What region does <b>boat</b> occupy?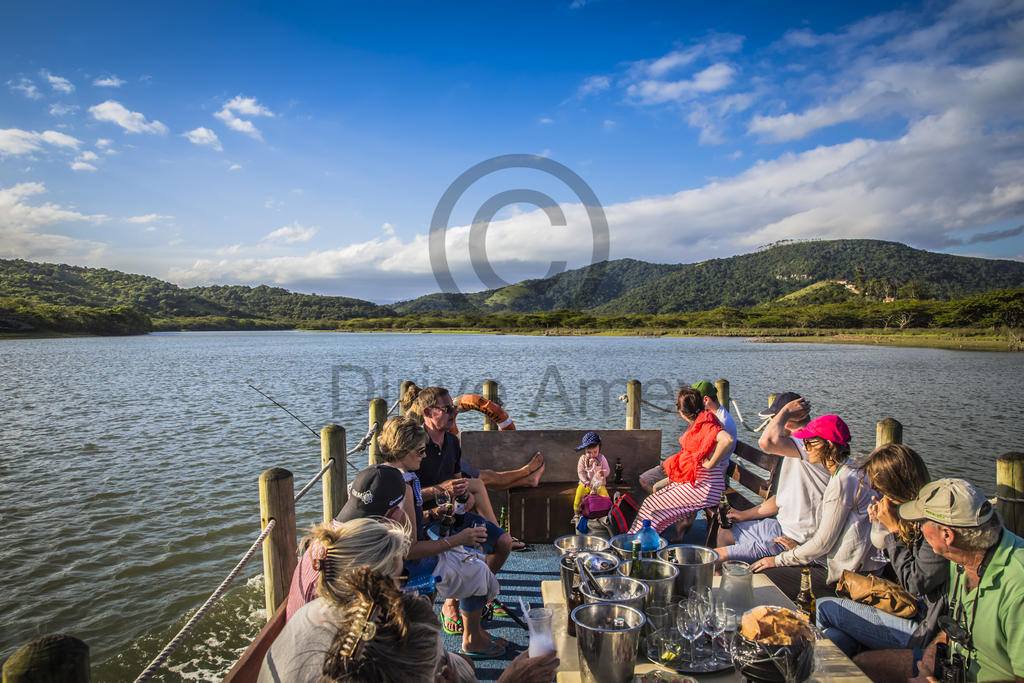
<box>321,374,1023,682</box>.
